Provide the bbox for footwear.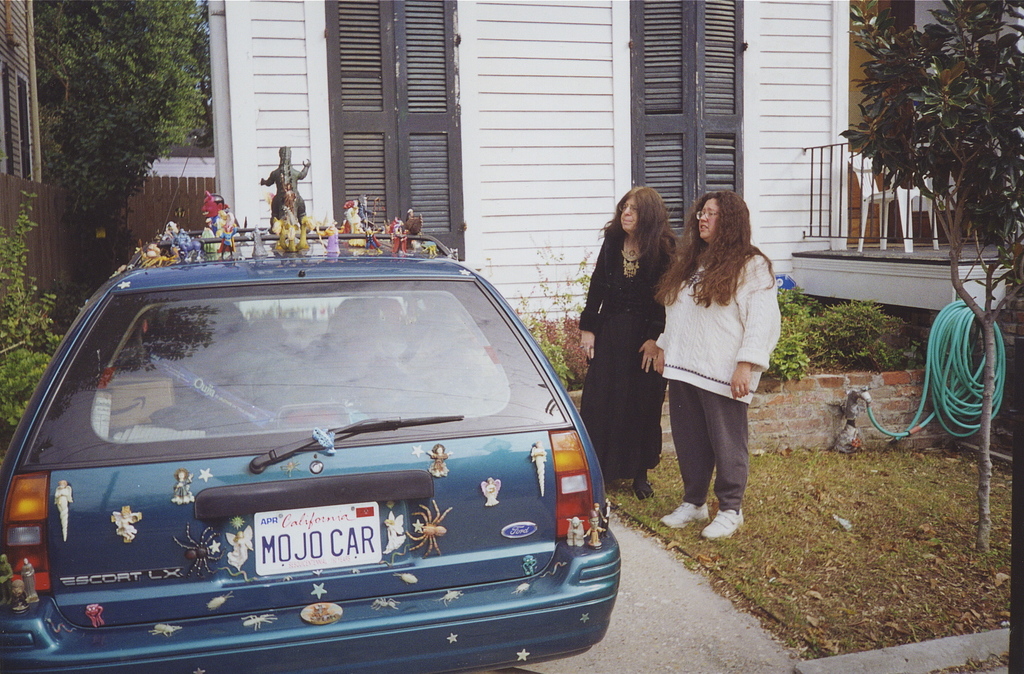
(x1=657, y1=498, x2=715, y2=534).
